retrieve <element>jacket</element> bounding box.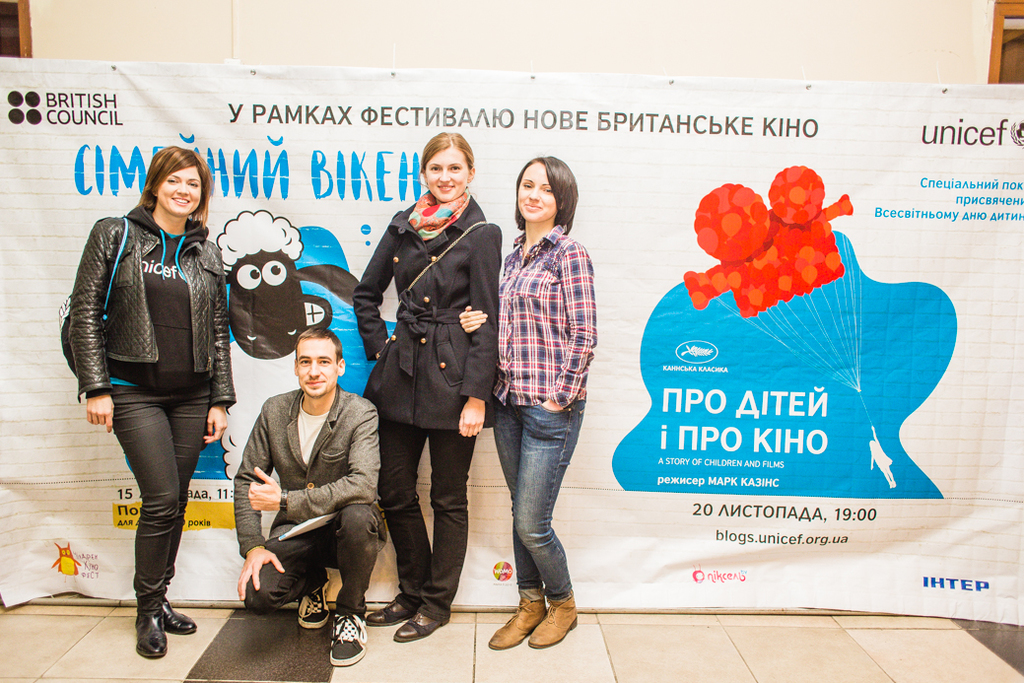
Bounding box: (x1=73, y1=165, x2=229, y2=414).
